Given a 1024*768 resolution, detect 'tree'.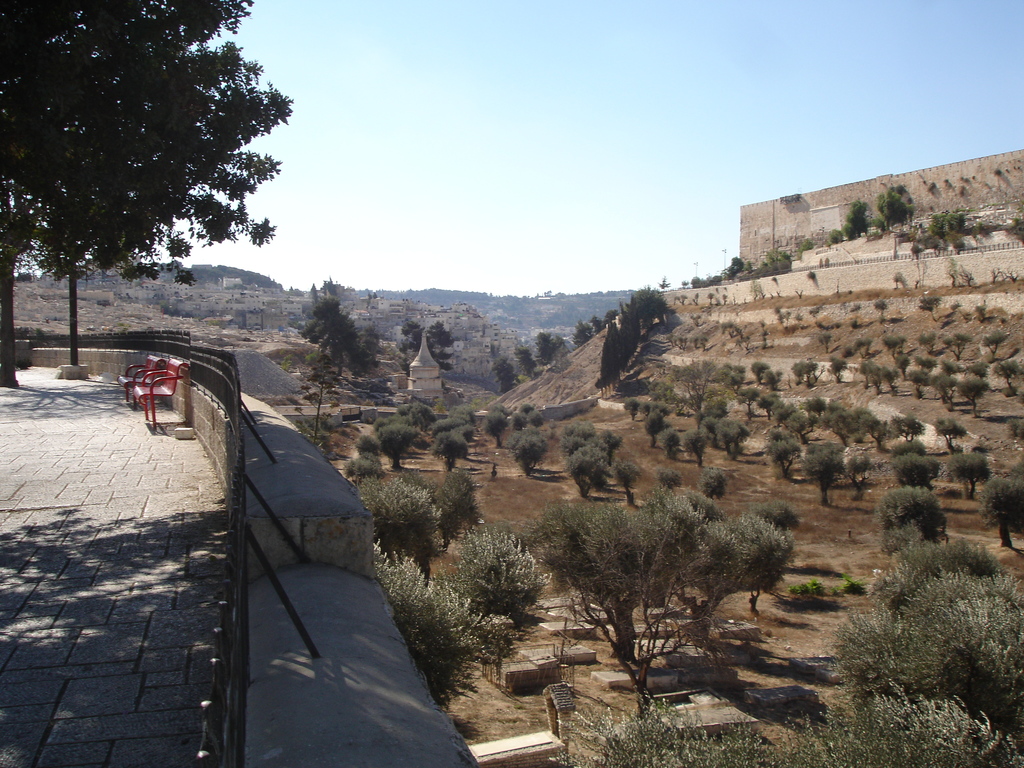
(362,488,433,552).
